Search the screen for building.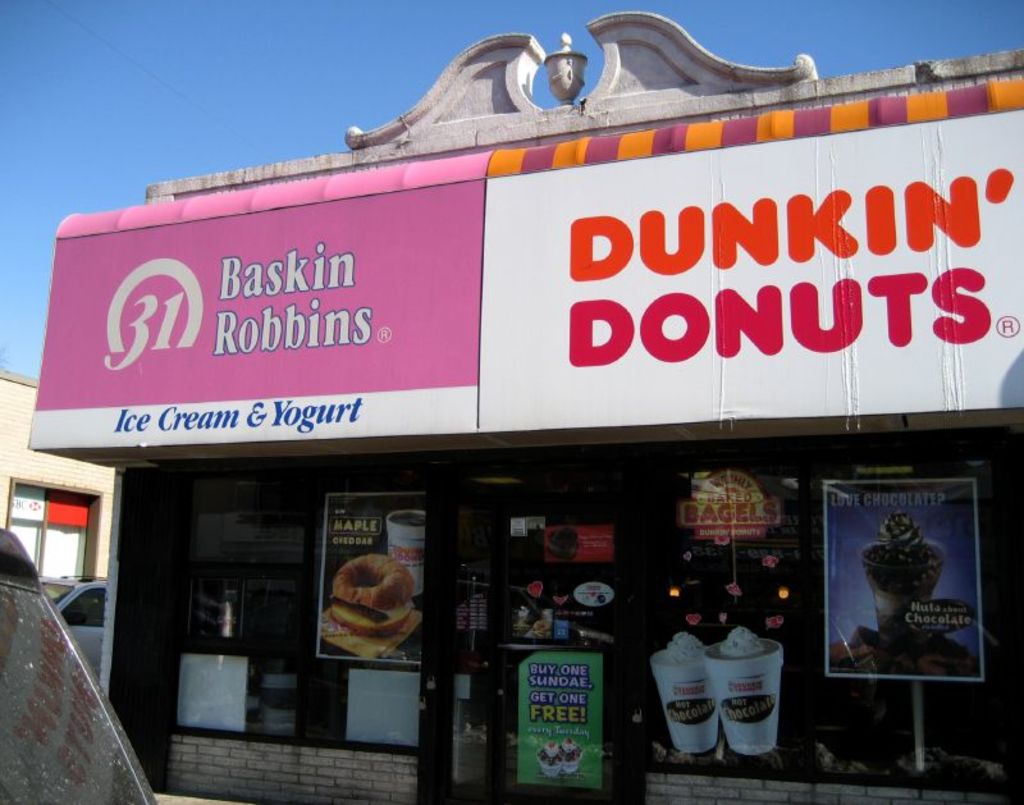
Found at {"left": 0, "top": 366, "right": 118, "bottom": 577}.
